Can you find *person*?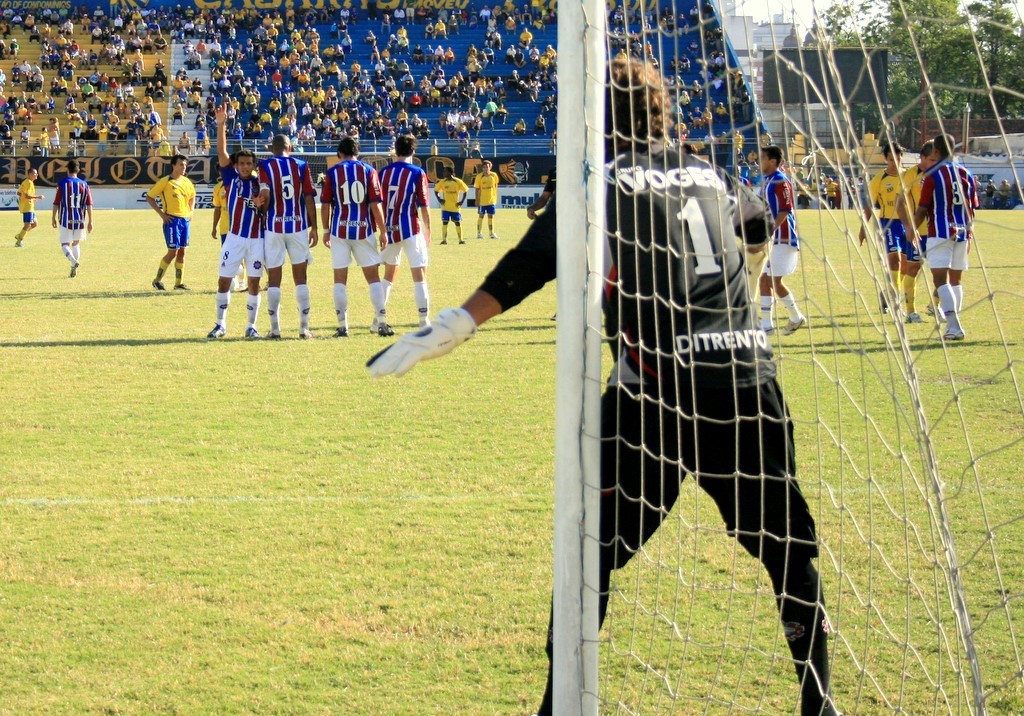
Yes, bounding box: x1=756, y1=144, x2=803, y2=341.
